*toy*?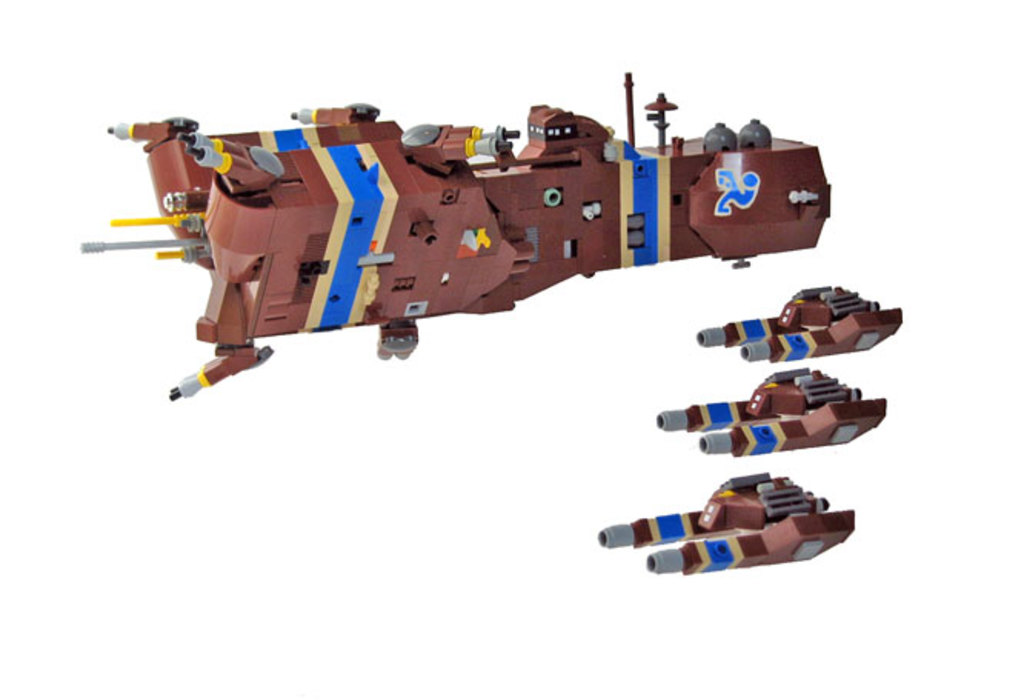
(left=49, top=92, right=853, bottom=402)
